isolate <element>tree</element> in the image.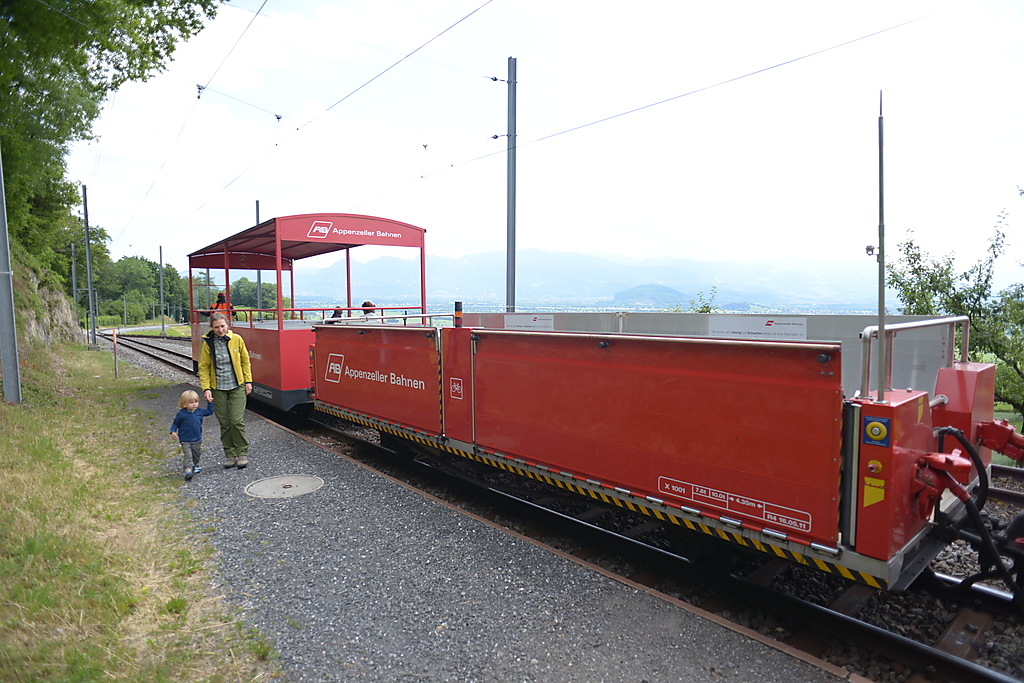
Isolated region: BBox(859, 180, 1023, 438).
